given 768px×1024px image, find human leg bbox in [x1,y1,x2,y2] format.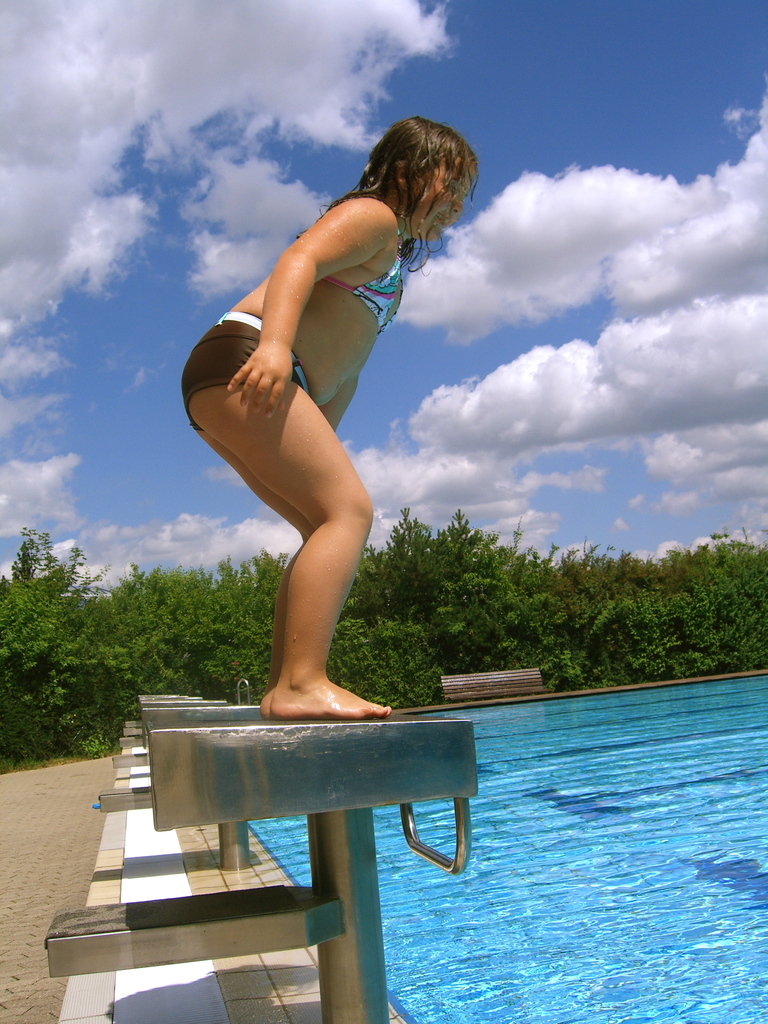
[228,348,394,710].
